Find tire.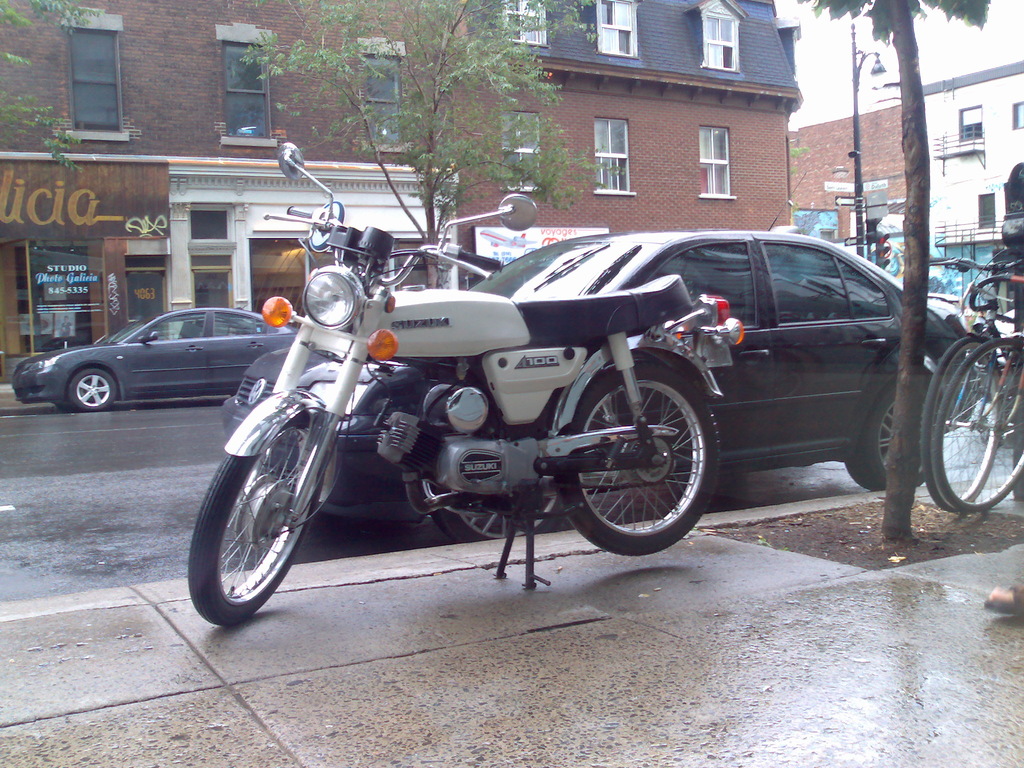
[431,491,565,542].
